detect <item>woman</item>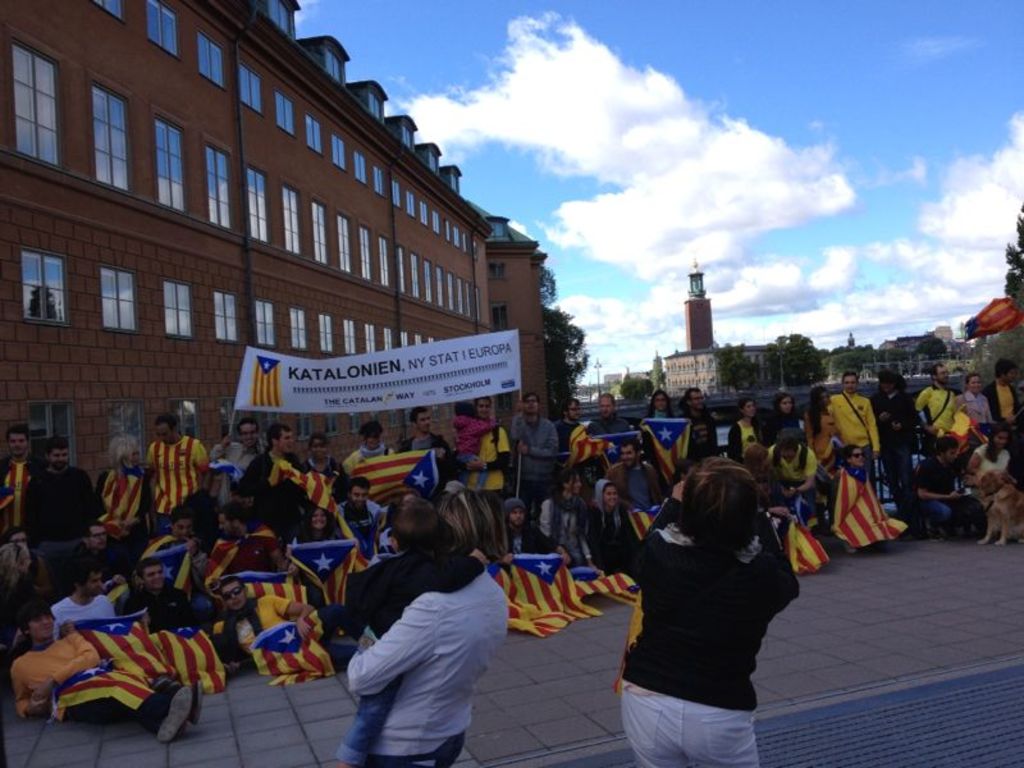
<region>320, 485, 516, 755</region>
